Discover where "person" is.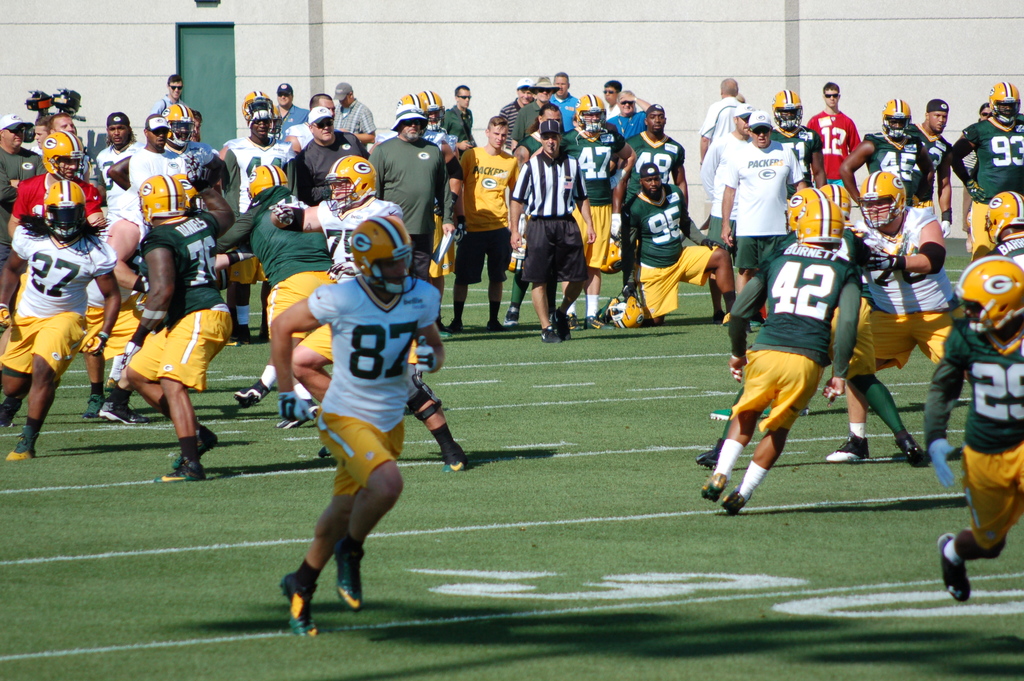
Discovered at 769 85 826 229.
